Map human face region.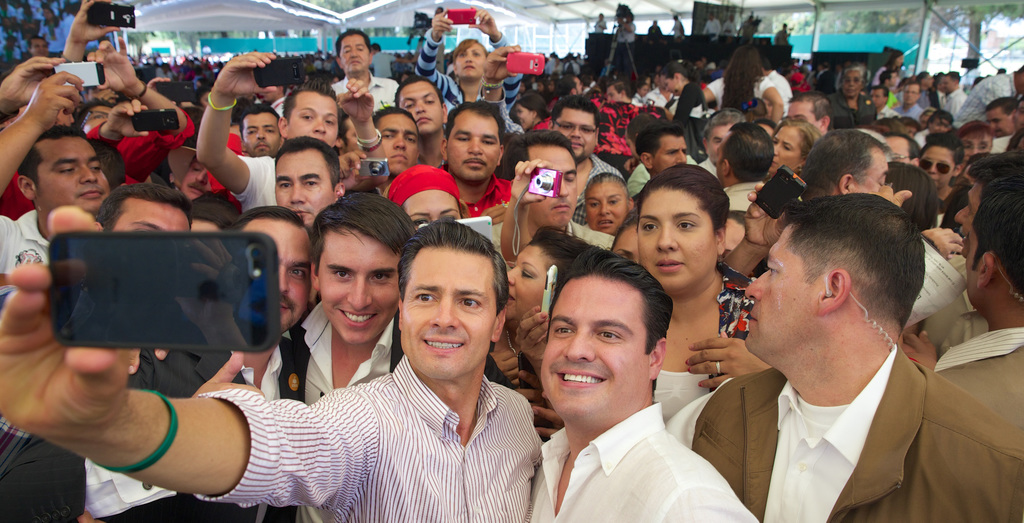
Mapped to 34:140:111:211.
